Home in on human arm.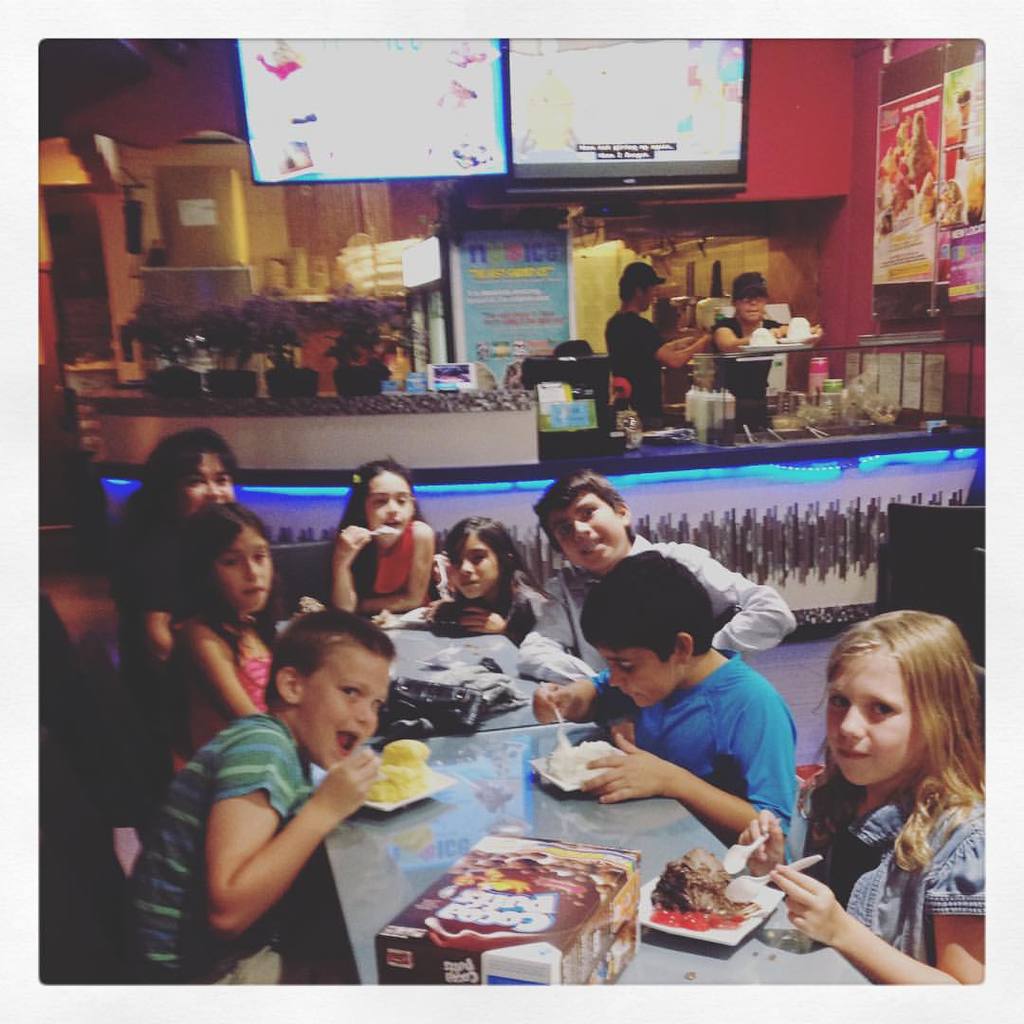
Homed in at (624,320,706,373).
